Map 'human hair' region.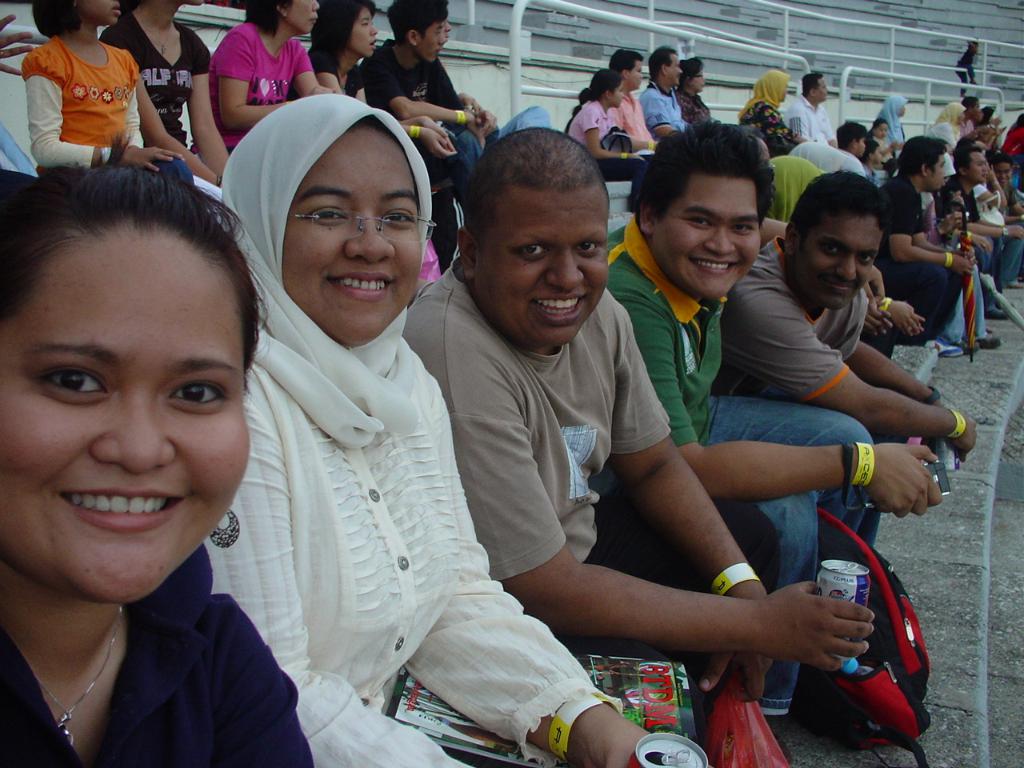
Mapped to {"left": 650, "top": 44, "right": 678, "bottom": 80}.
